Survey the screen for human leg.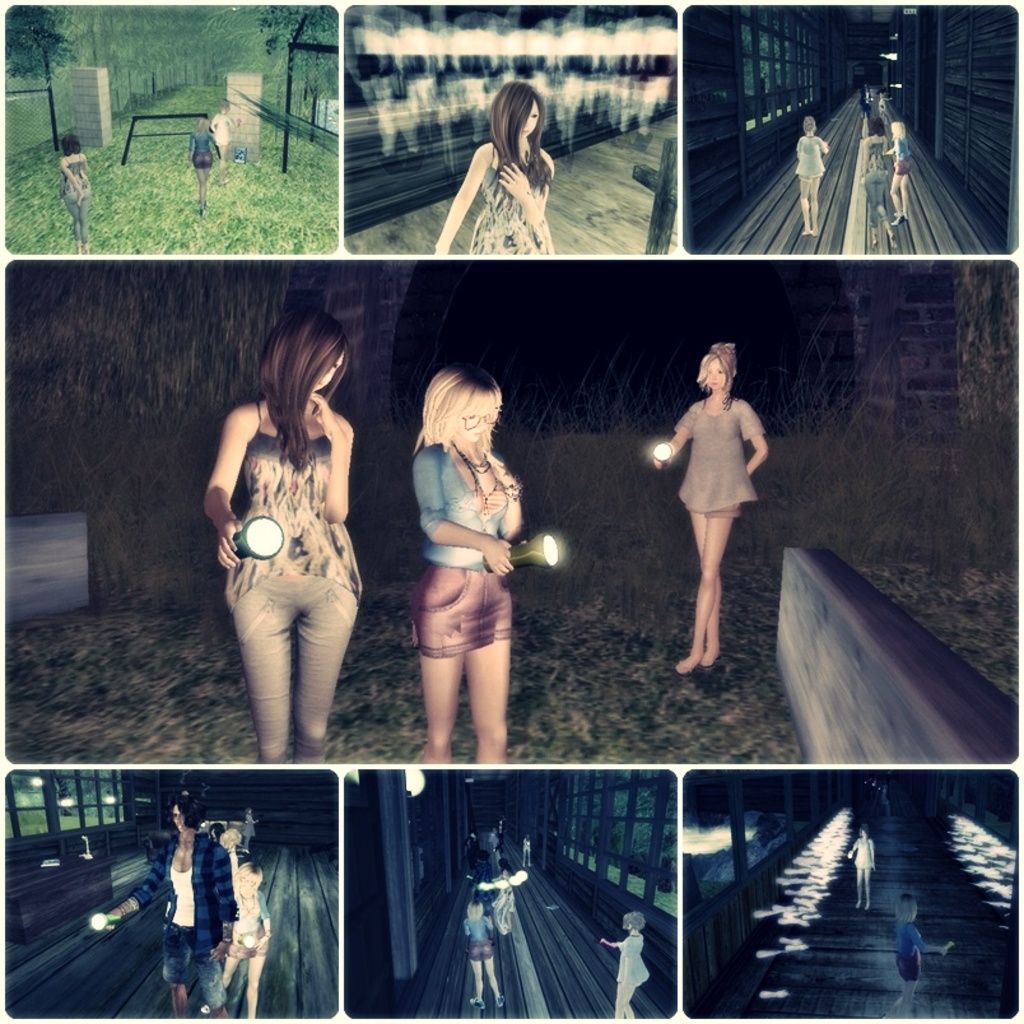
Survey found: bbox(297, 567, 350, 757).
